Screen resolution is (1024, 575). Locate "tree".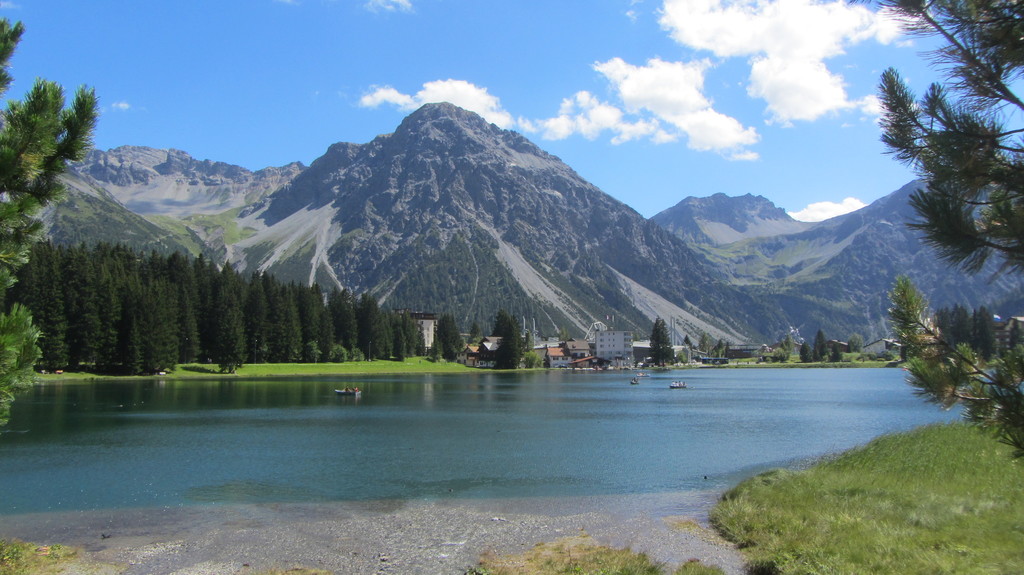
(left=831, top=336, right=845, bottom=366).
